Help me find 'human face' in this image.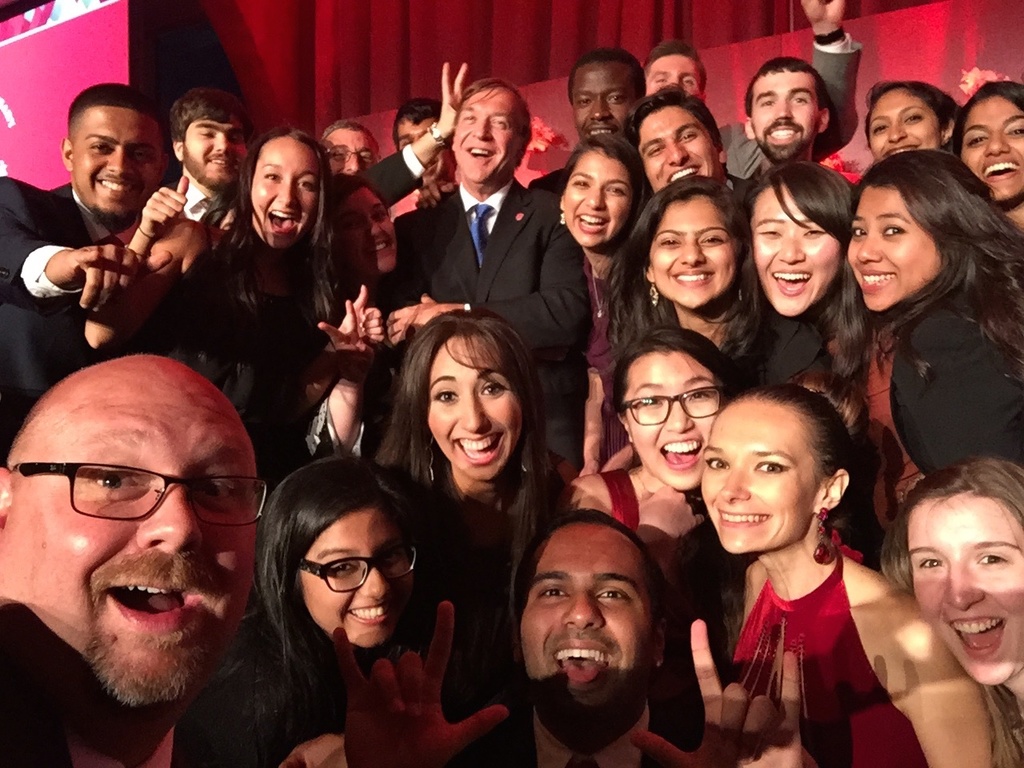
Found it: [x1=427, y1=334, x2=521, y2=480].
